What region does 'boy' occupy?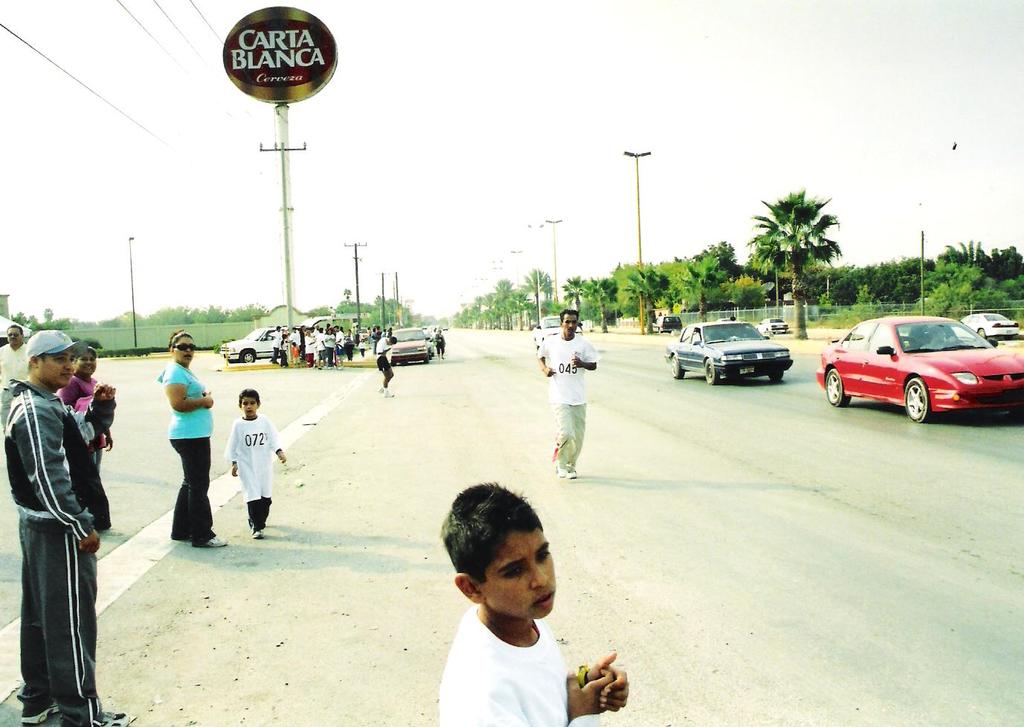
224, 391, 284, 537.
